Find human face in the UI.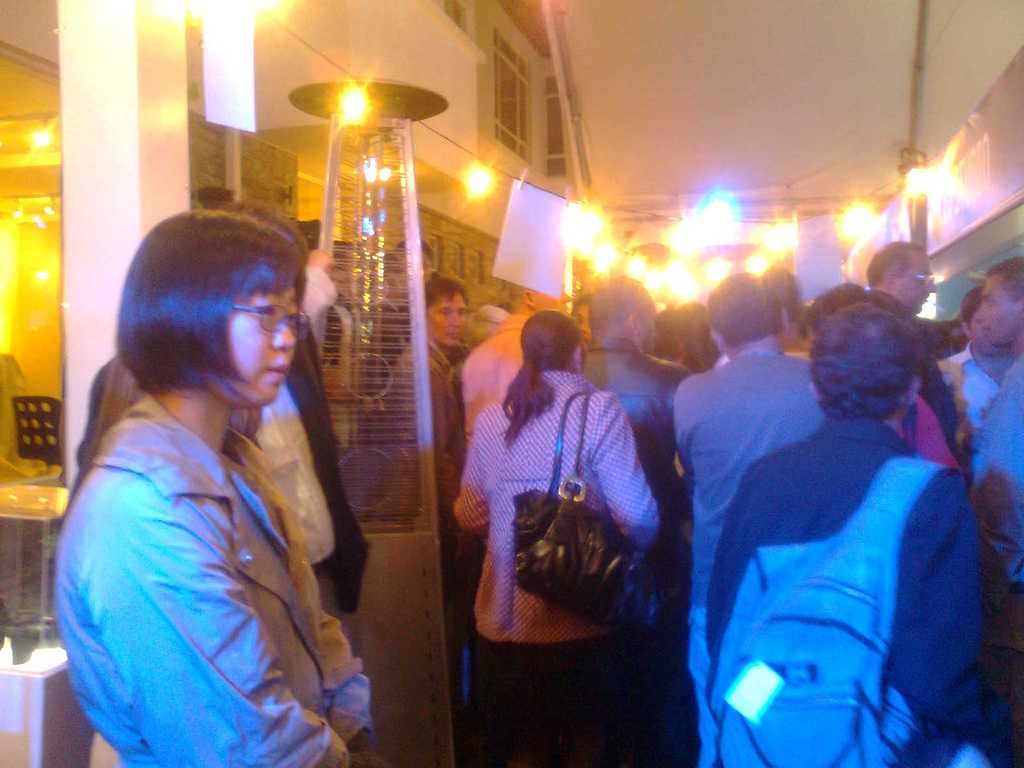
UI element at 641,316,655,352.
